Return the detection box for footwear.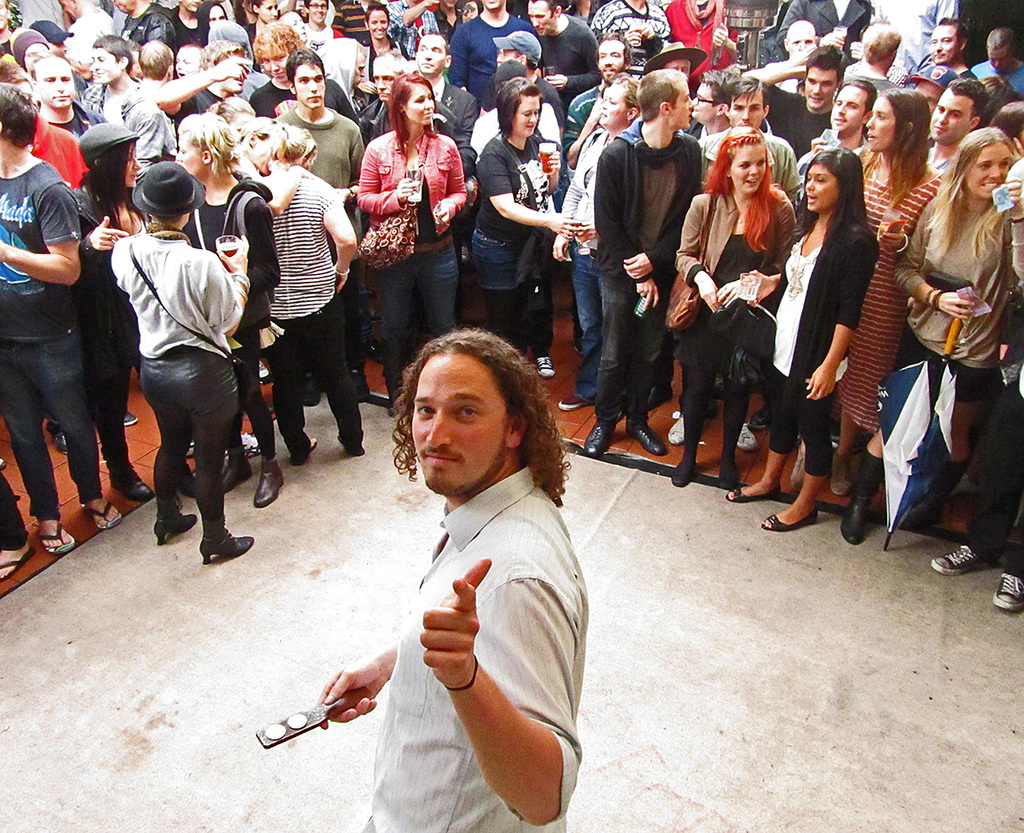
(53,434,67,452).
